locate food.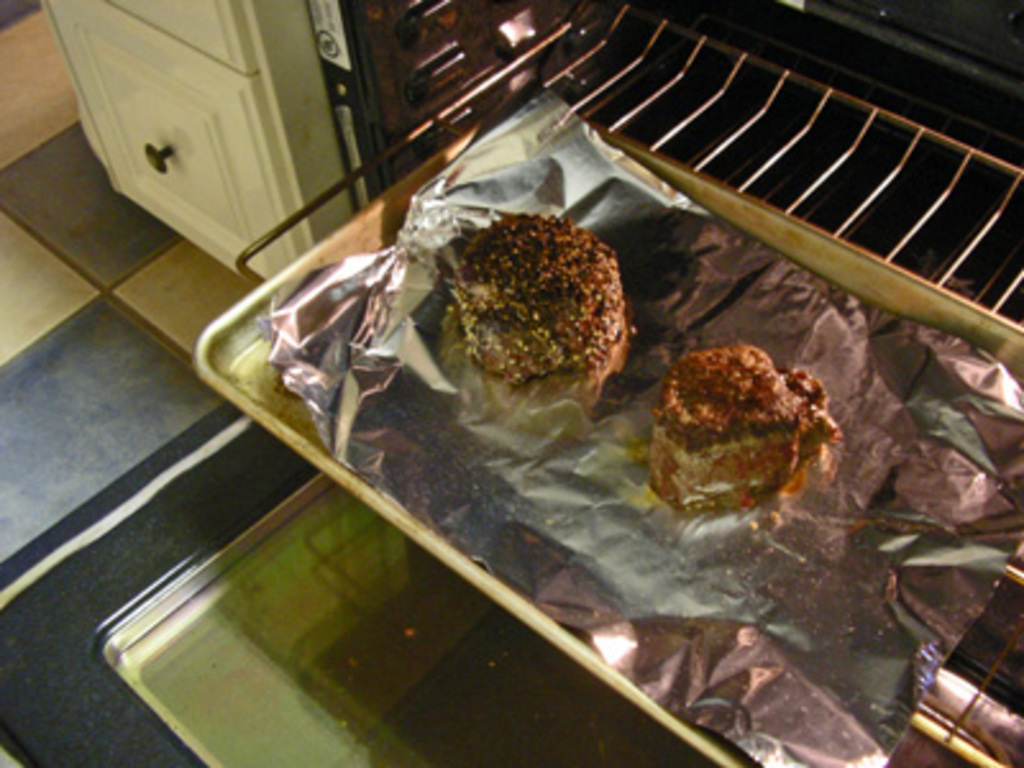
Bounding box: rect(440, 195, 627, 404).
